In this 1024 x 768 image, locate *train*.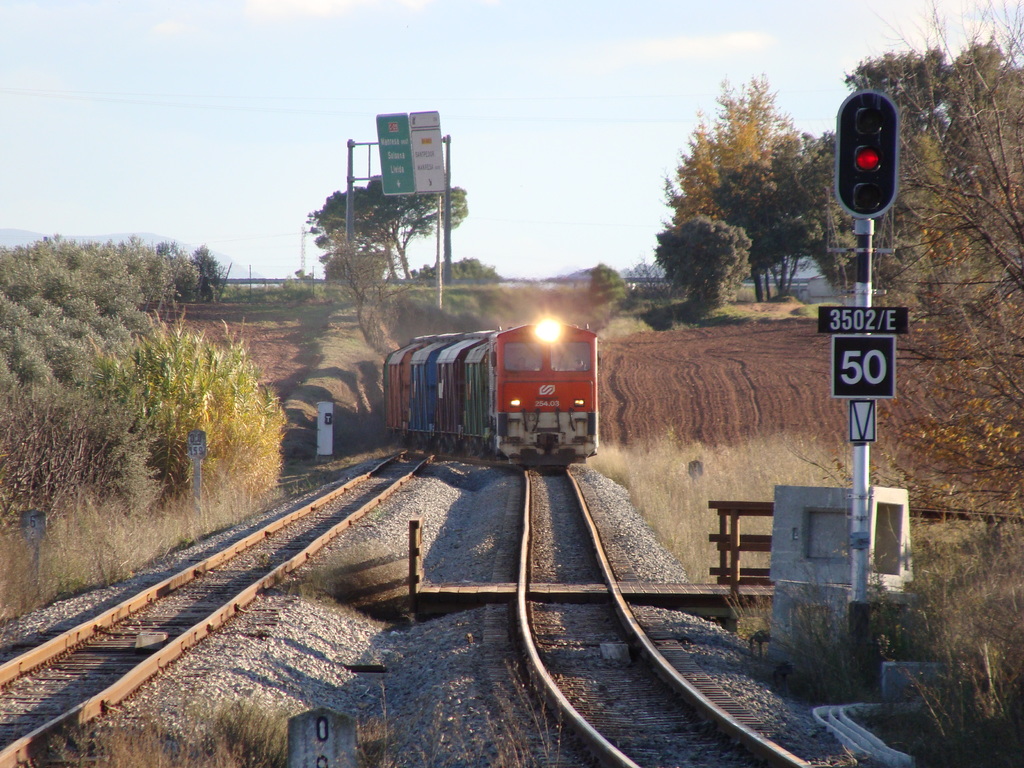
Bounding box: BBox(378, 312, 609, 472).
